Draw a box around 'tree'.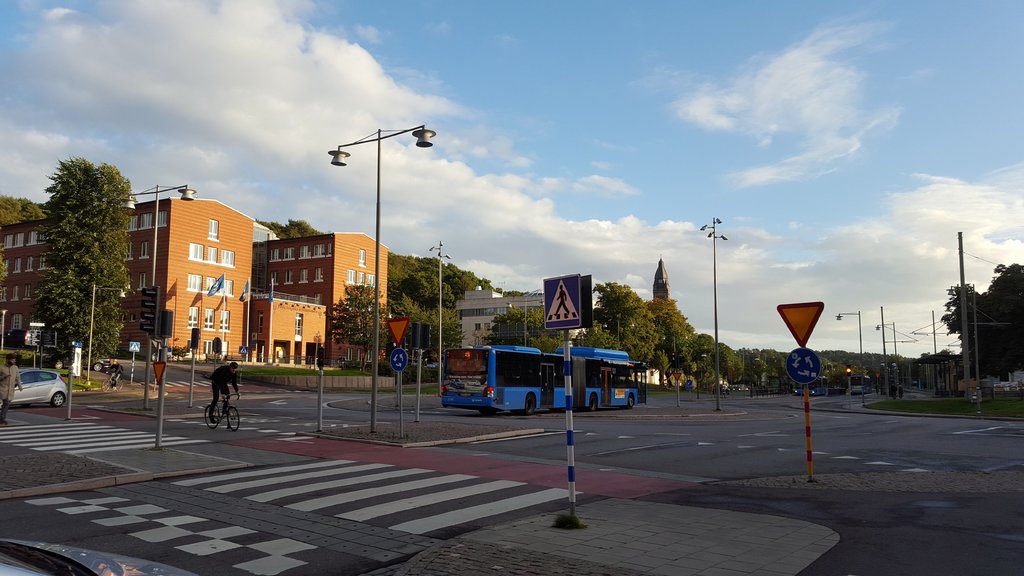
region(598, 289, 653, 380).
